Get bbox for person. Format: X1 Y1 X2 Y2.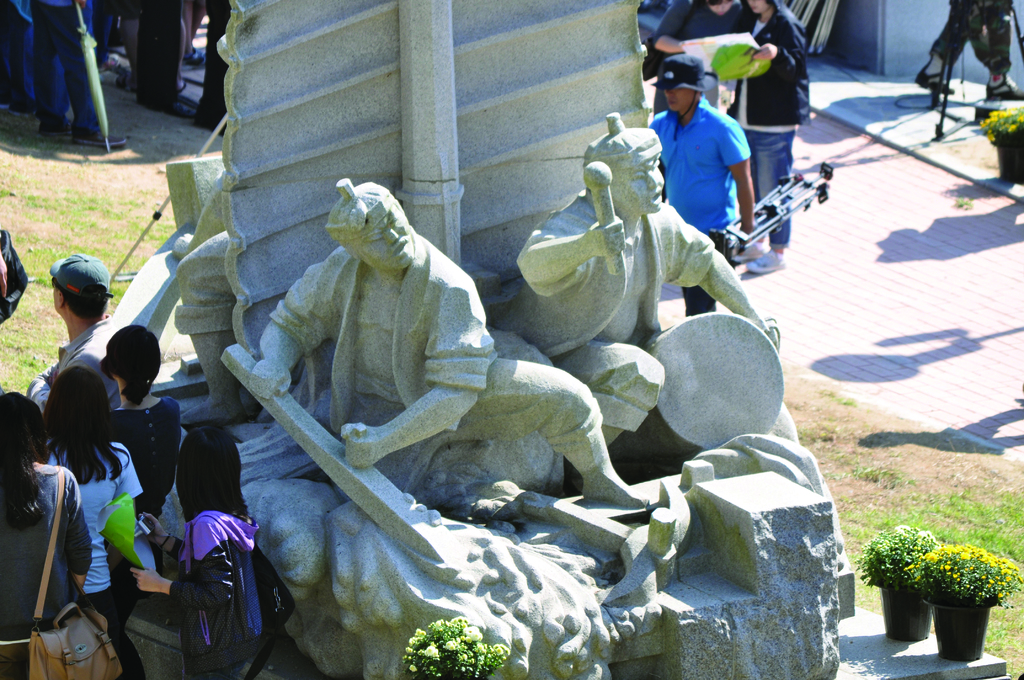
1 393 95 679.
